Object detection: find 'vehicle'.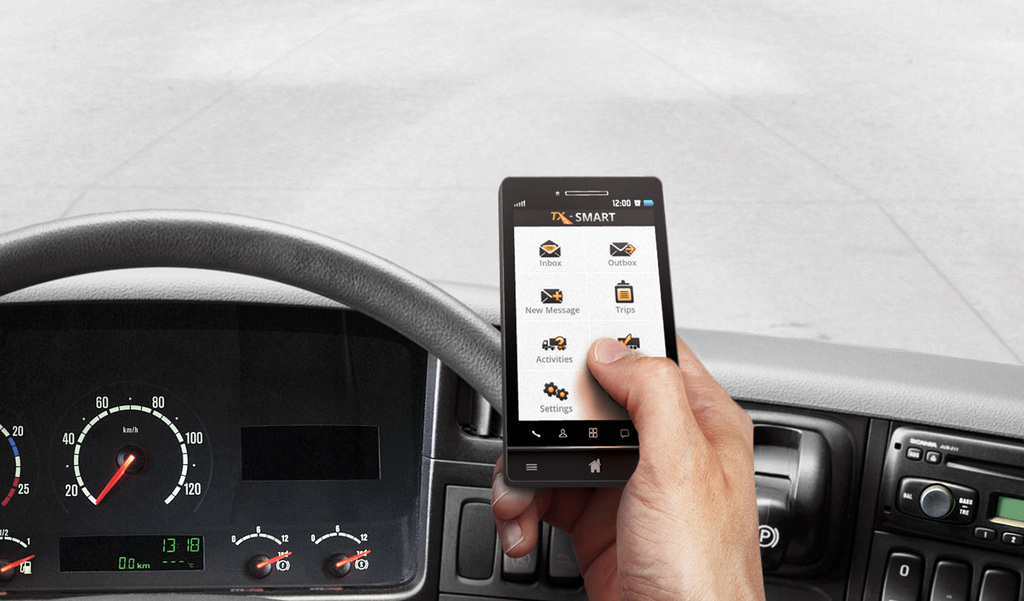
left=0, top=206, right=1023, bottom=600.
